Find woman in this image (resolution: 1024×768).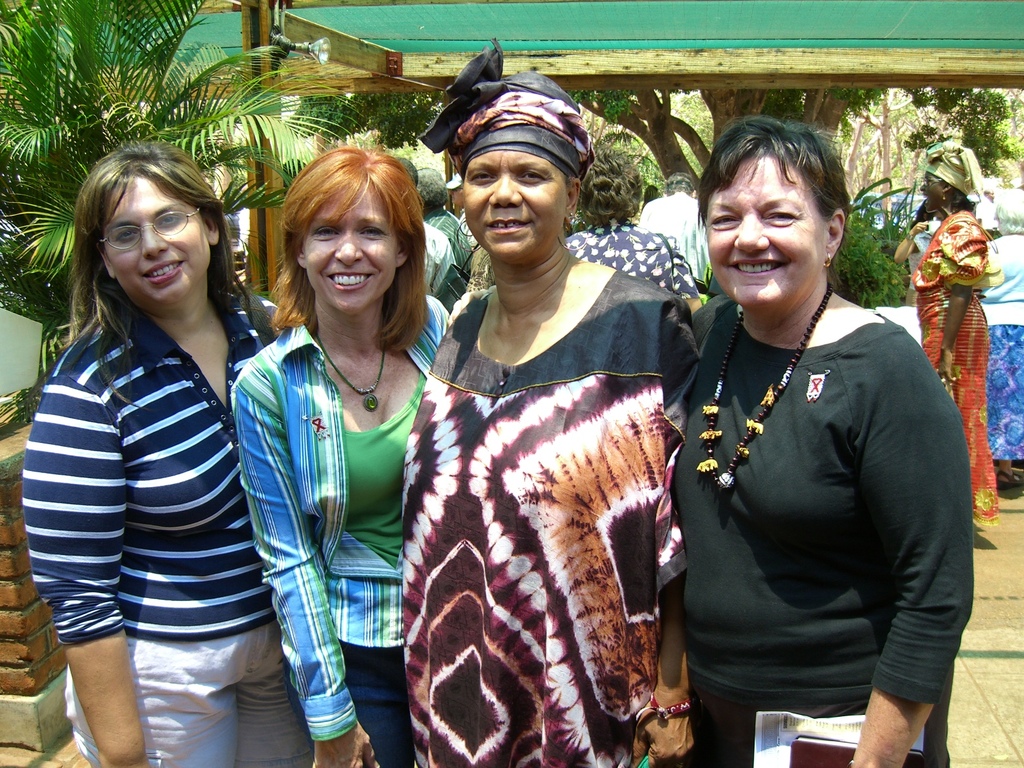
562 141 711 323.
